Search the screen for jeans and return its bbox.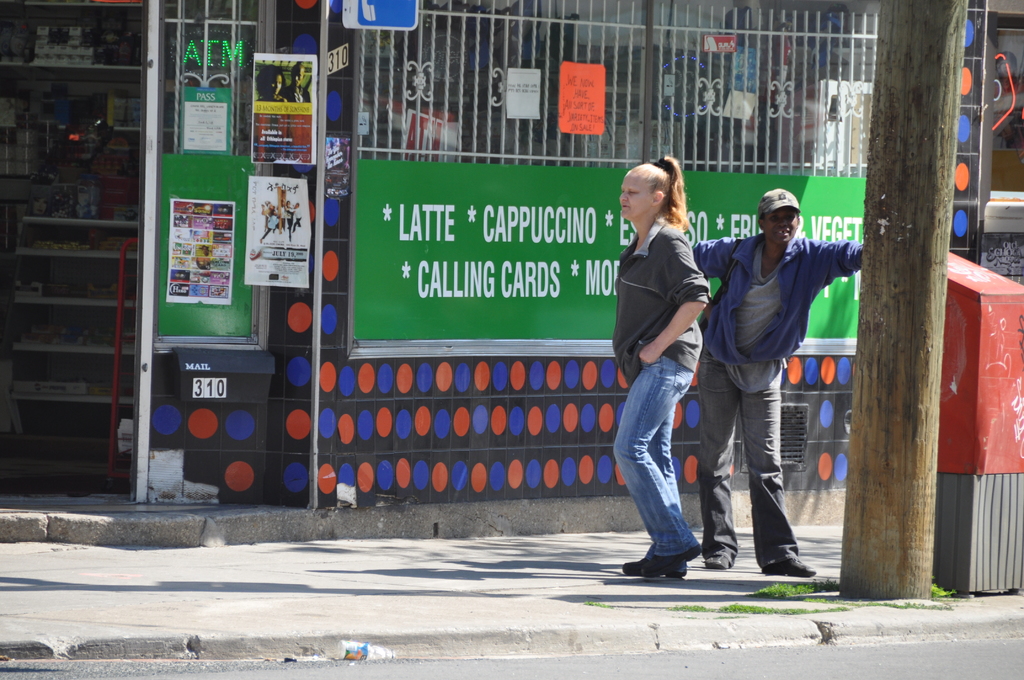
Found: region(692, 230, 883, 370).
